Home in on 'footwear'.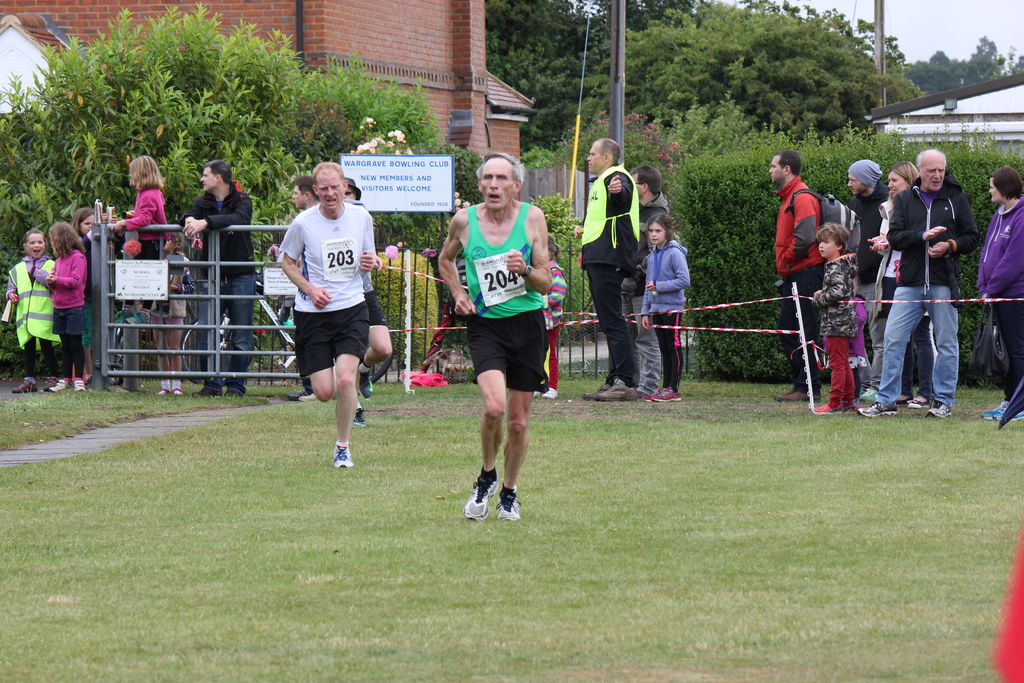
Homed in at 13, 379, 37, 394.
